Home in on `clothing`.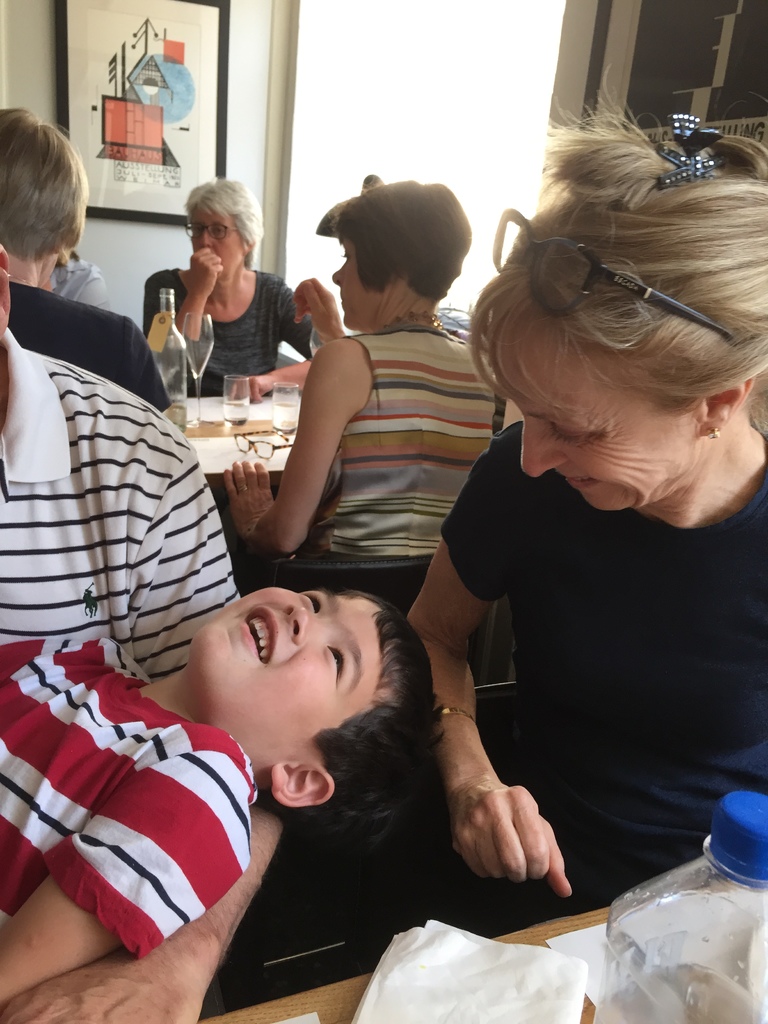
Homed in at region(127, 269, 315, 395).
